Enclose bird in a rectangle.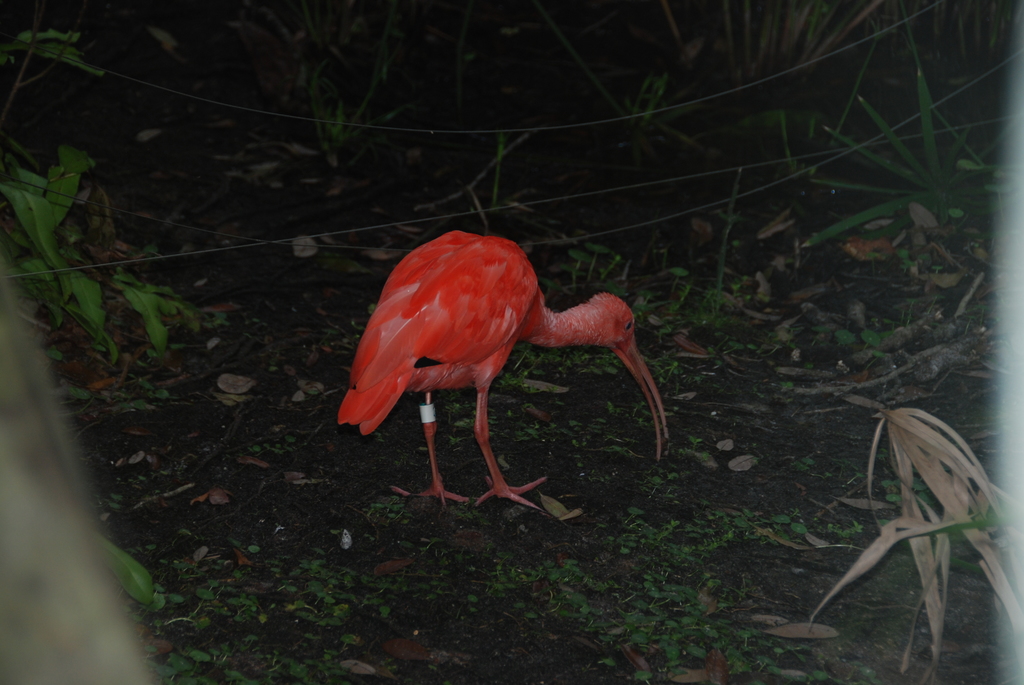
BBox(346, 231, 644, 530).
